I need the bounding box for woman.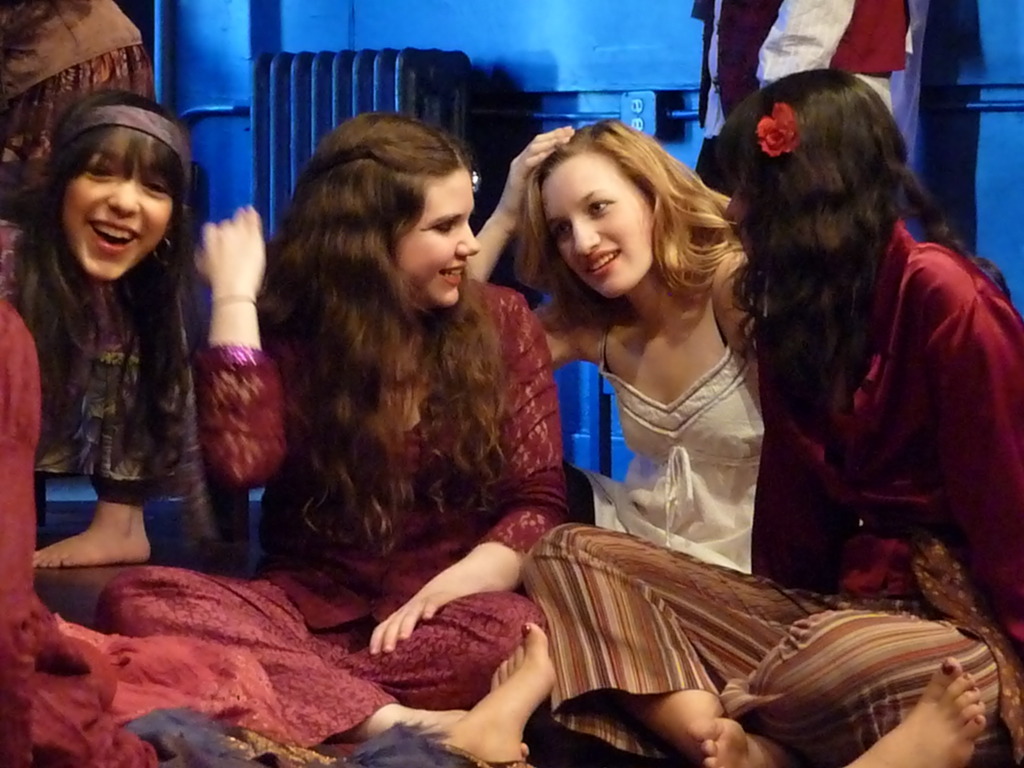
Here it is: bbox(0, 0, 212, 574).
